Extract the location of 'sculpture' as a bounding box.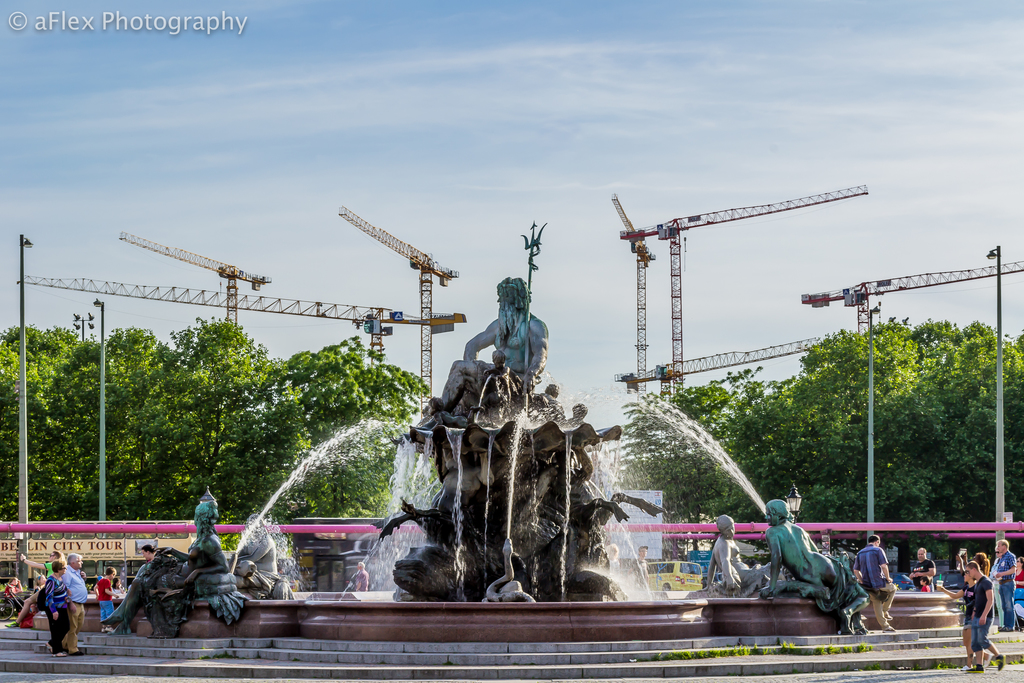
232/507/283/598.
